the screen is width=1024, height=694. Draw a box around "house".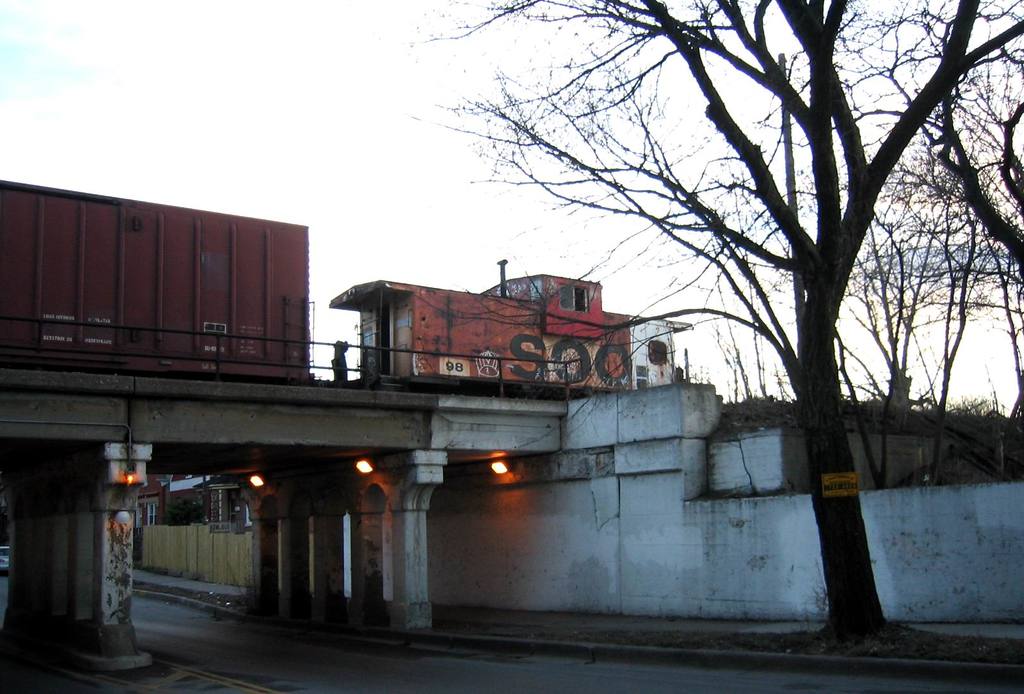
bbox=(197, 472, 242, 529).
